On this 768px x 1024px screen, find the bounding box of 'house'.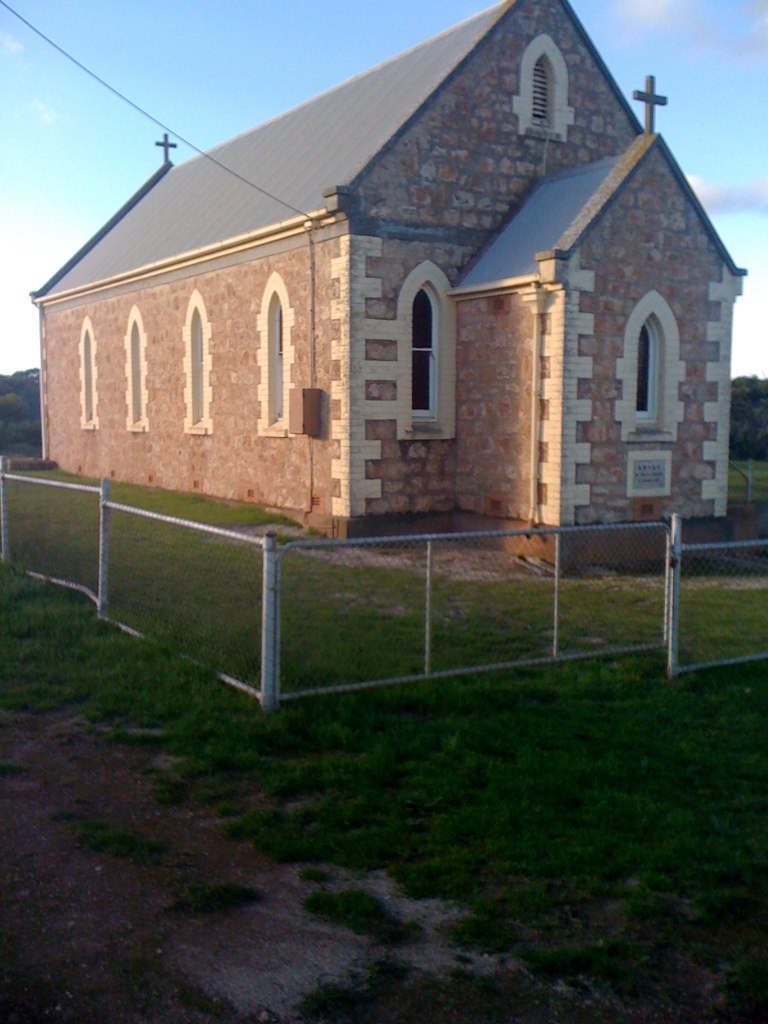
Bounding box: detection(27, 0, 747, 575).
